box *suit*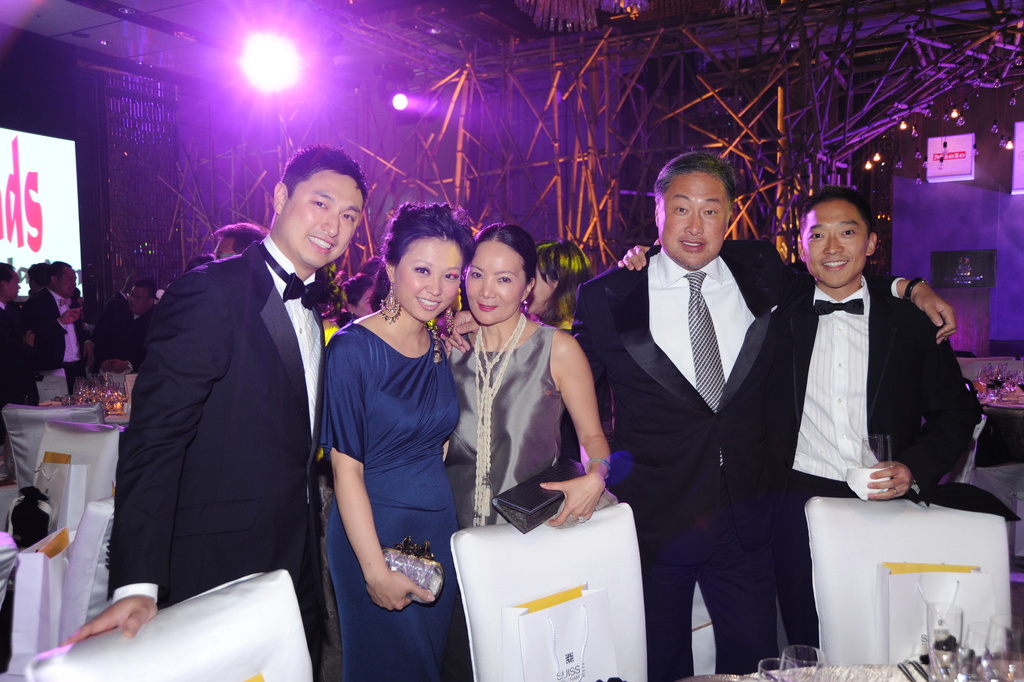
[118, 145, 355, 665]
